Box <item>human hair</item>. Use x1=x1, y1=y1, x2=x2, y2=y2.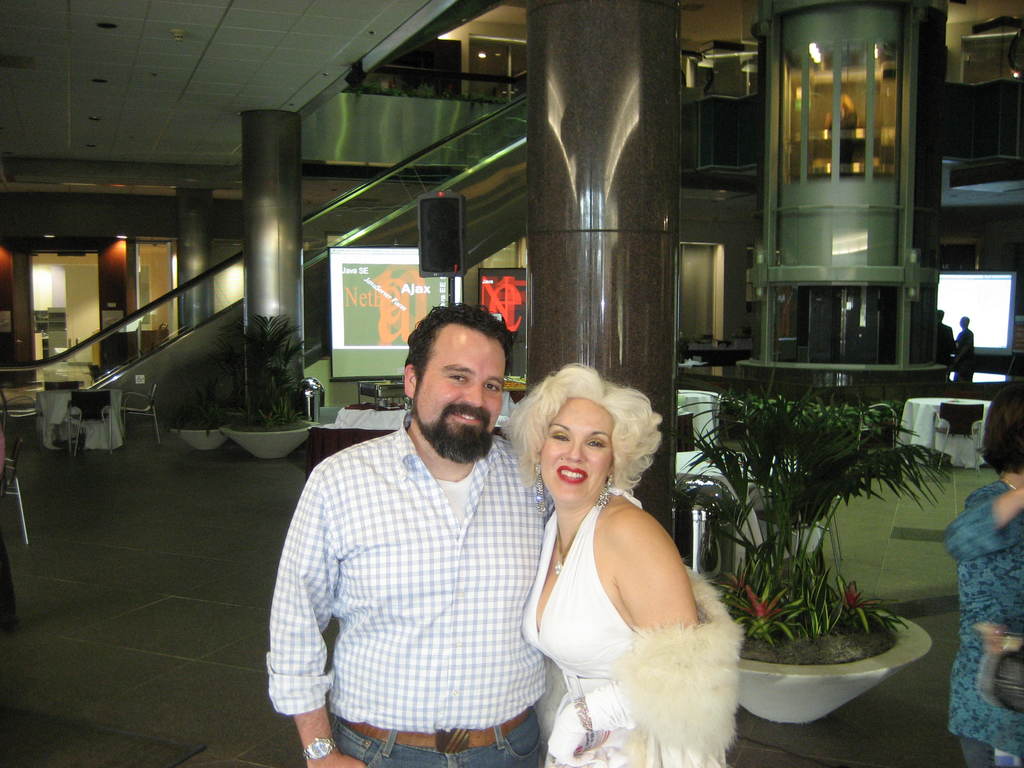
x1=409, y1=305, x2=517, y2=390.
